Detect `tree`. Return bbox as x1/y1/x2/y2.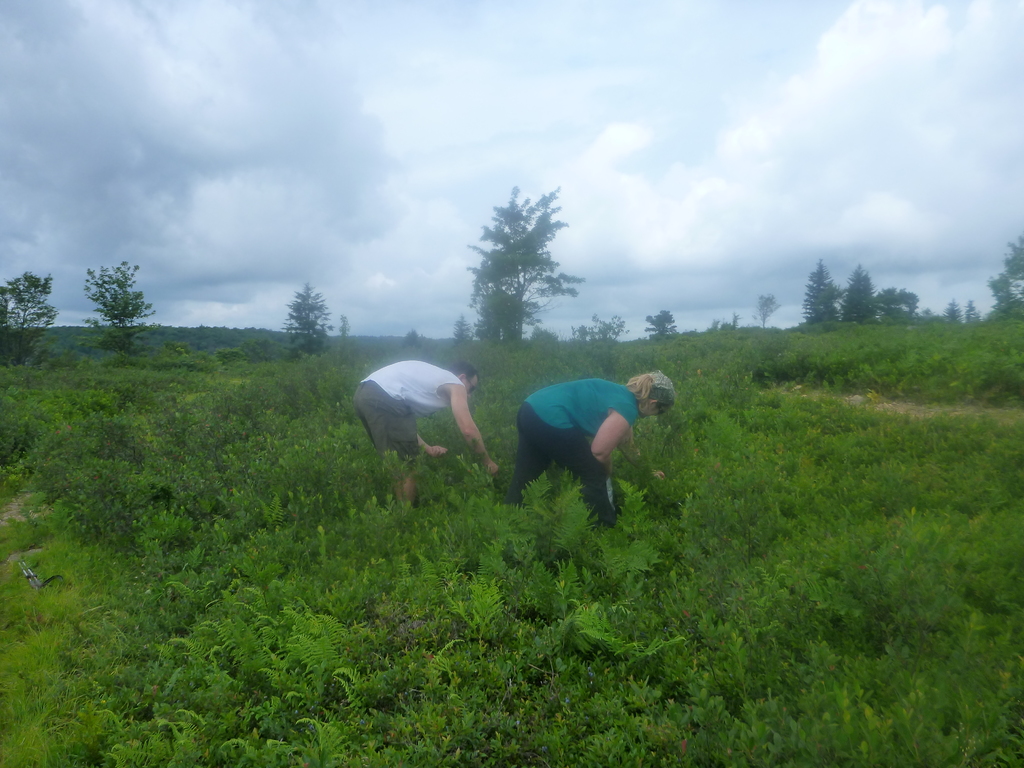
529/321/561/347.
